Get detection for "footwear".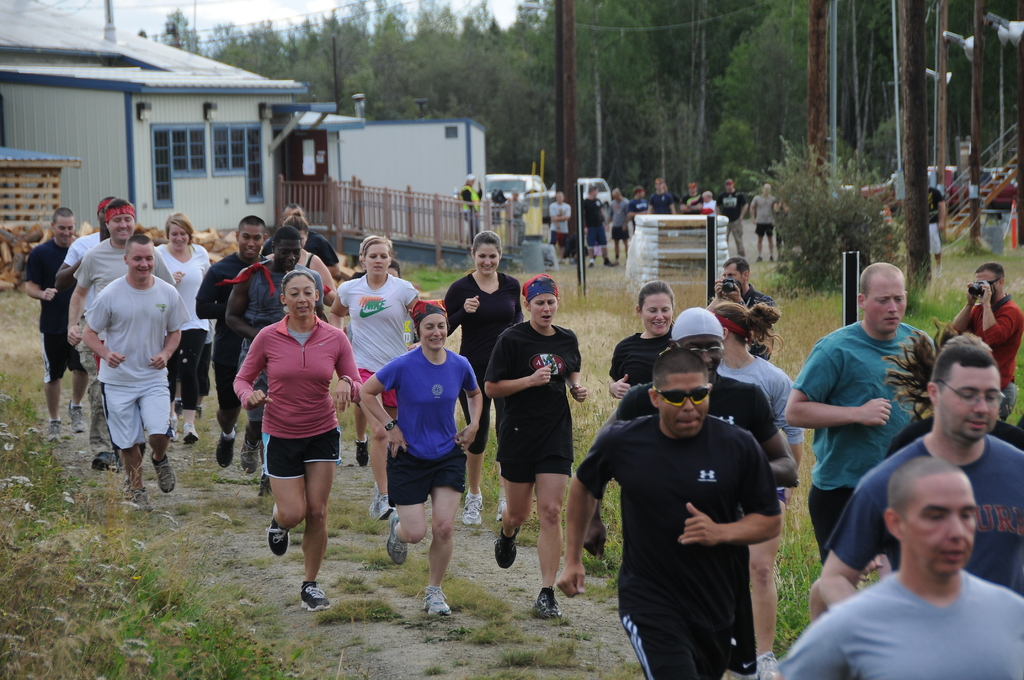
Detection: x1=459 y1=490 x2=485 y2=527.
